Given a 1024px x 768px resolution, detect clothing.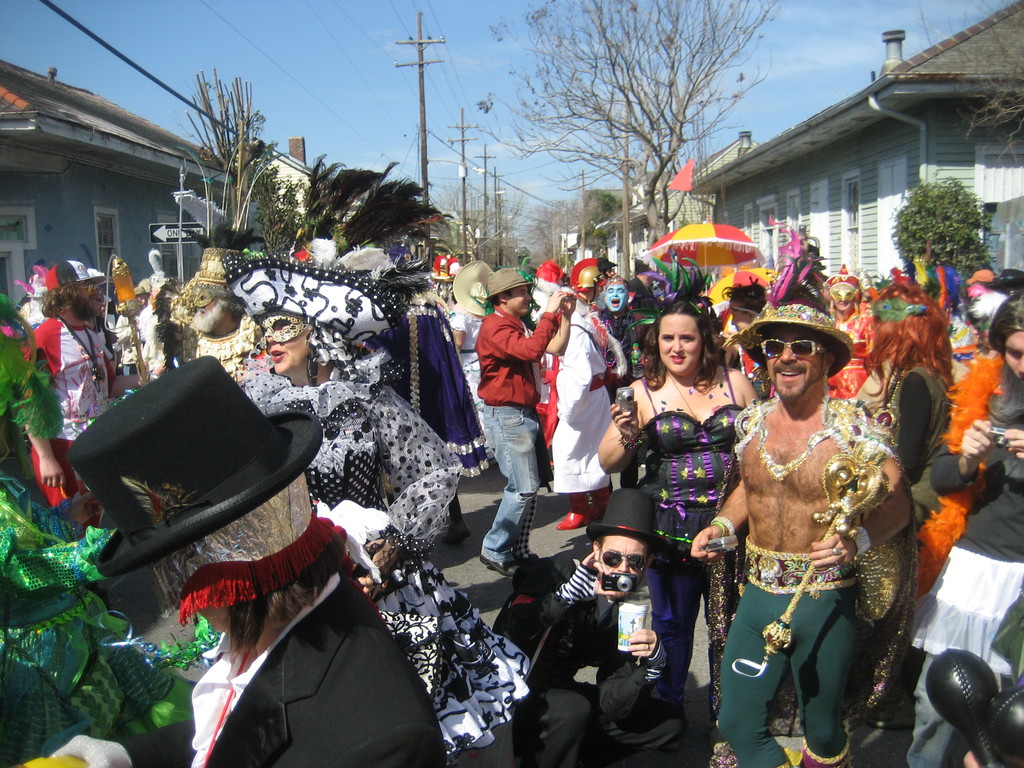
<box>565,484,607,522</box>.
